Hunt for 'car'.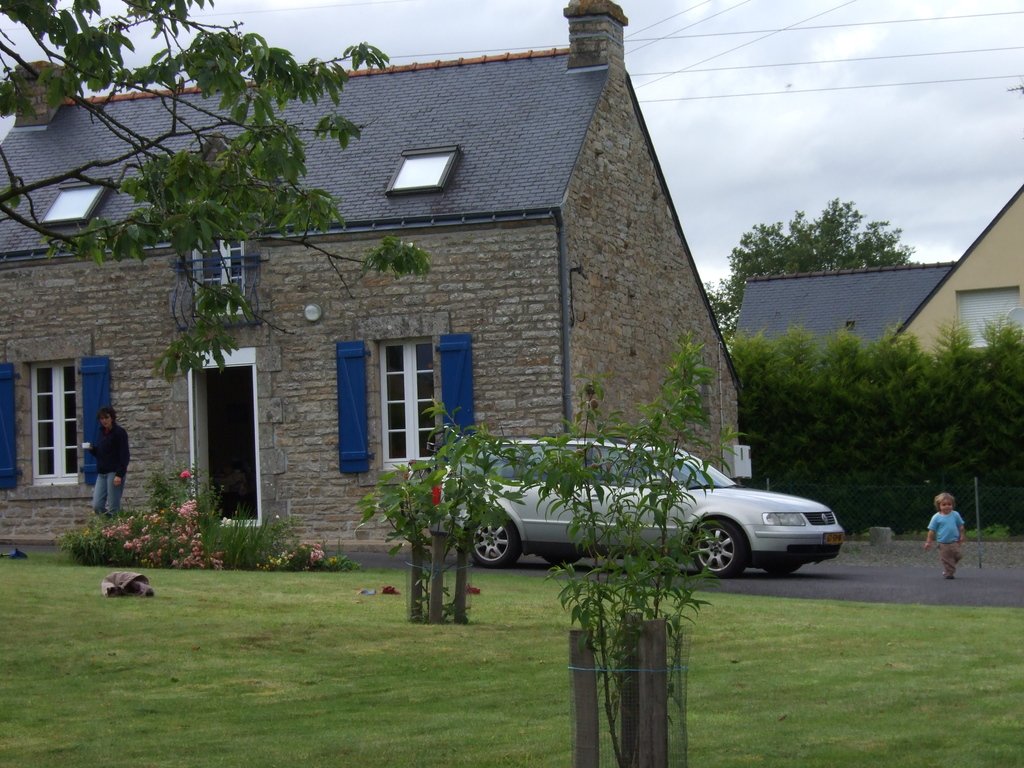
Hunted down at Rect(428, 432, 843, 579).
